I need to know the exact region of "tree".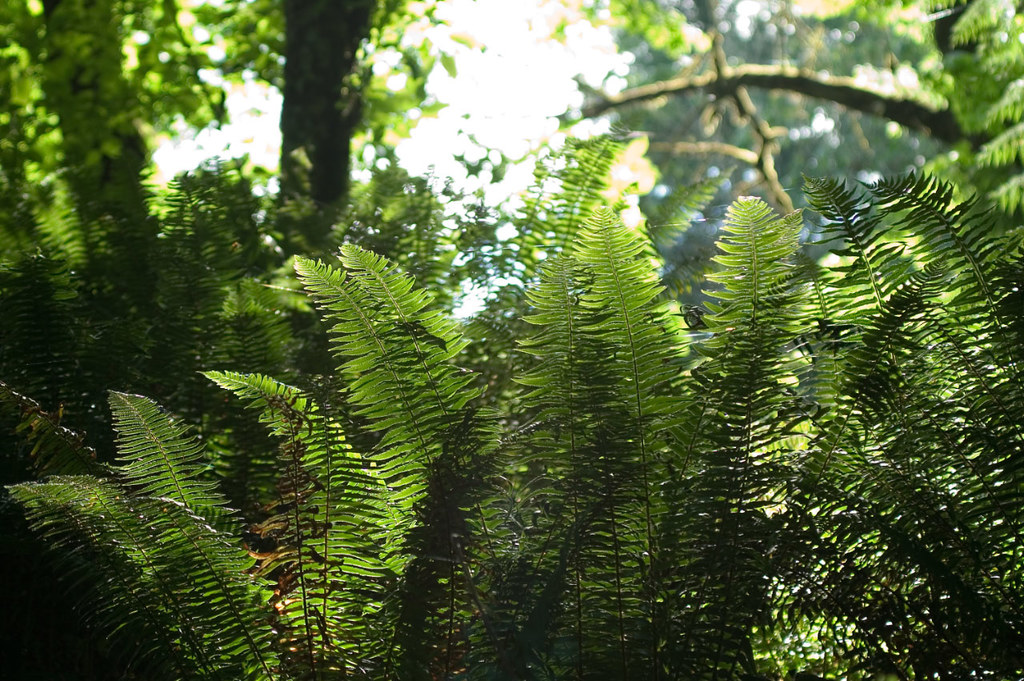
Region: [x1=506, y1=0, x2=983, y2=390].
